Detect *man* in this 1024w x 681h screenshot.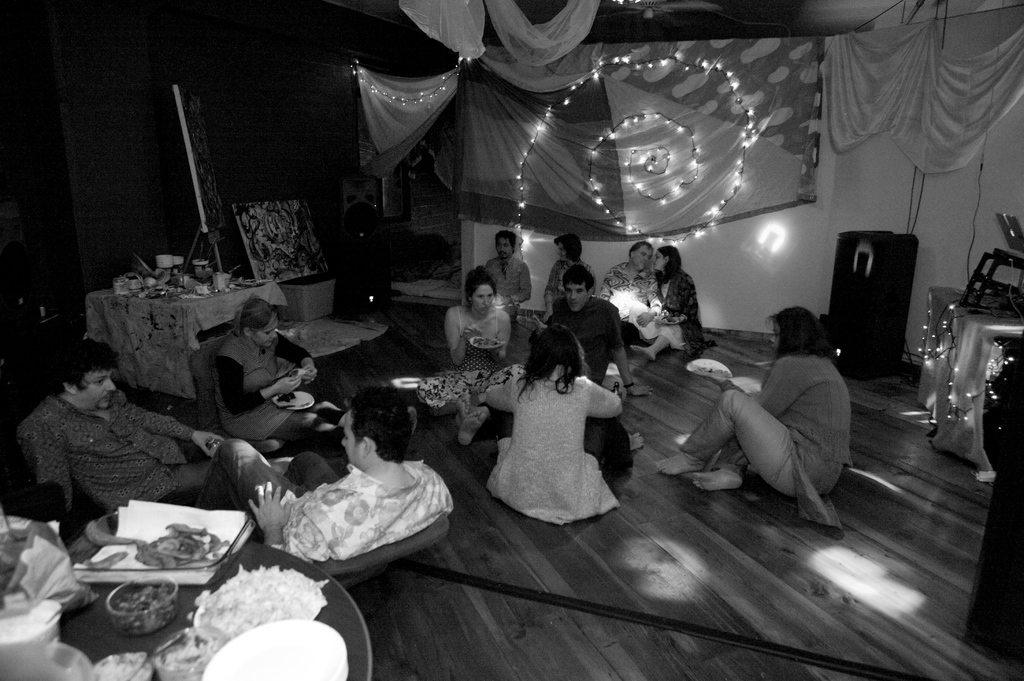
Detection: BBox(22, 343, 246, 568).
